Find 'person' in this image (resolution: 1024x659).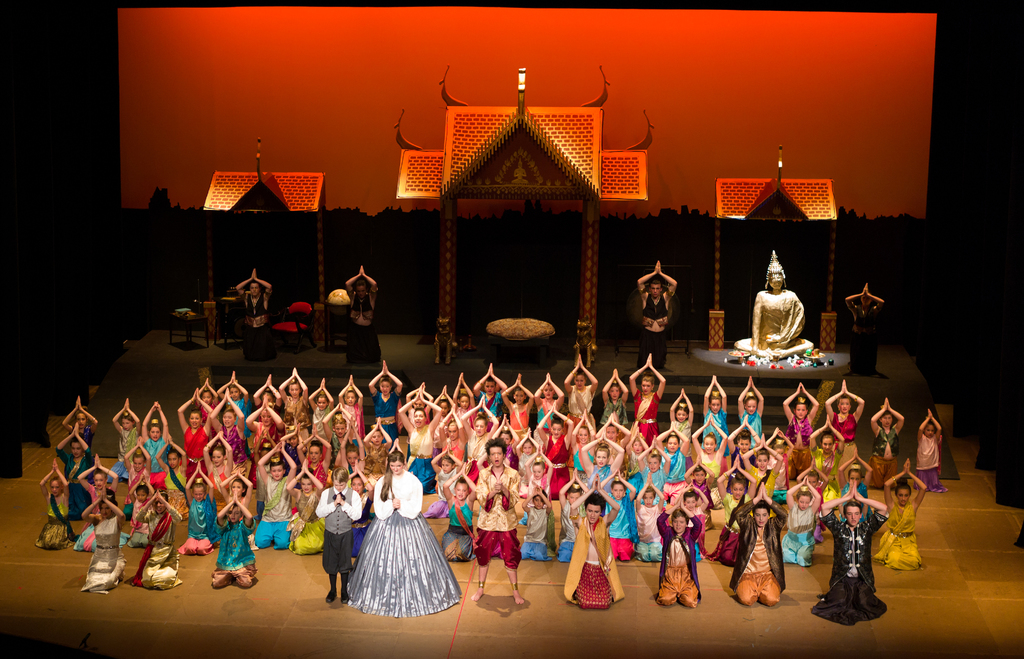
rect(831, 381, 863, 490).
